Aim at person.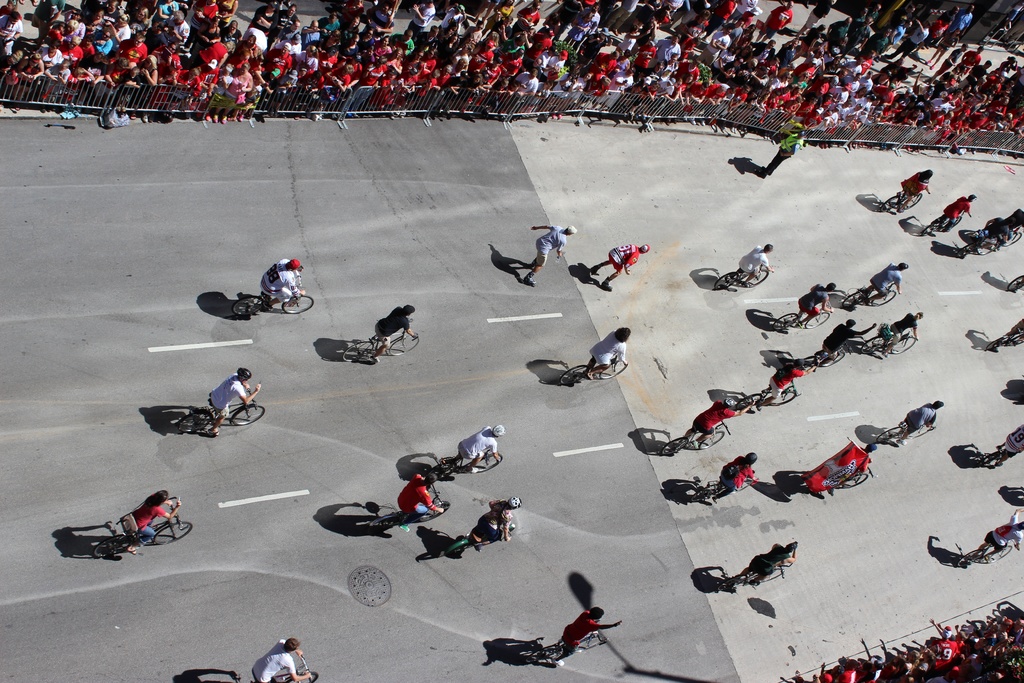
Aimed at <region>260, 254, 297, 305</region>.
